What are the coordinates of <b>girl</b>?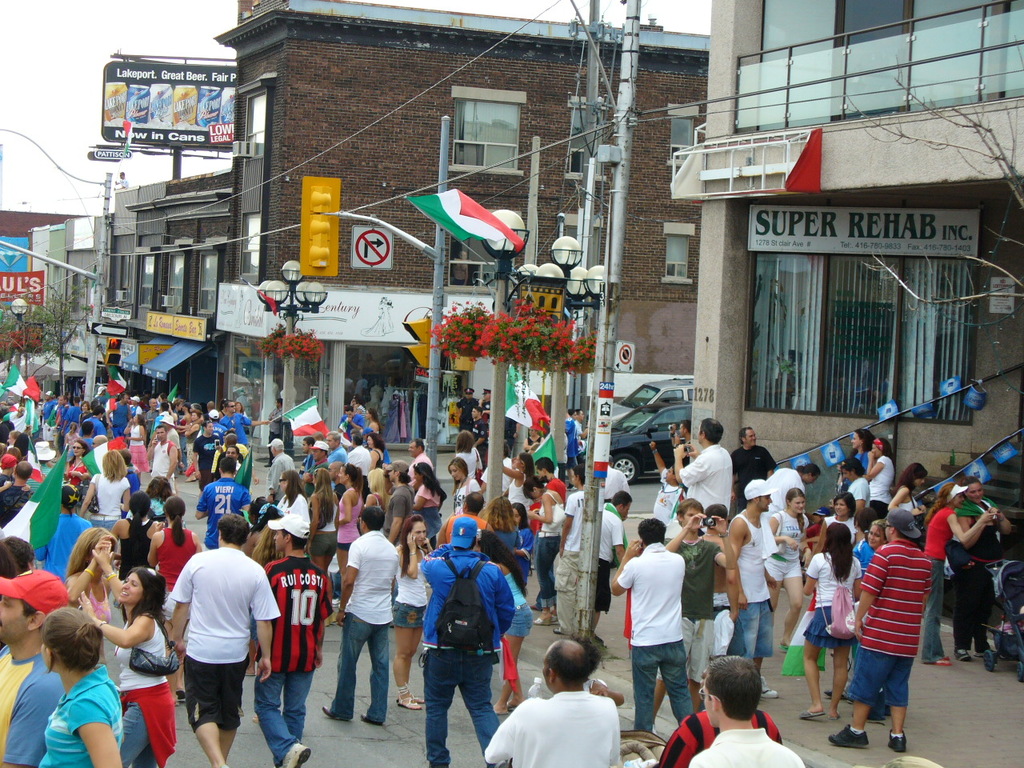
select_region(870, 461, 930, 528).
